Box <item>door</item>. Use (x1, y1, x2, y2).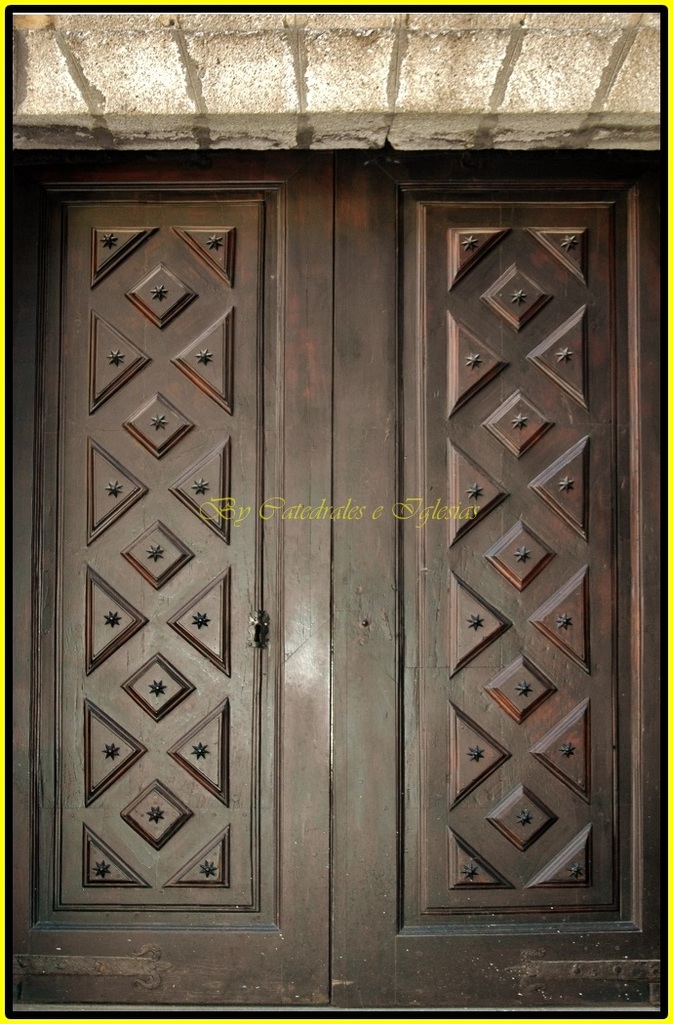
(11, 146, 666, 1020).
